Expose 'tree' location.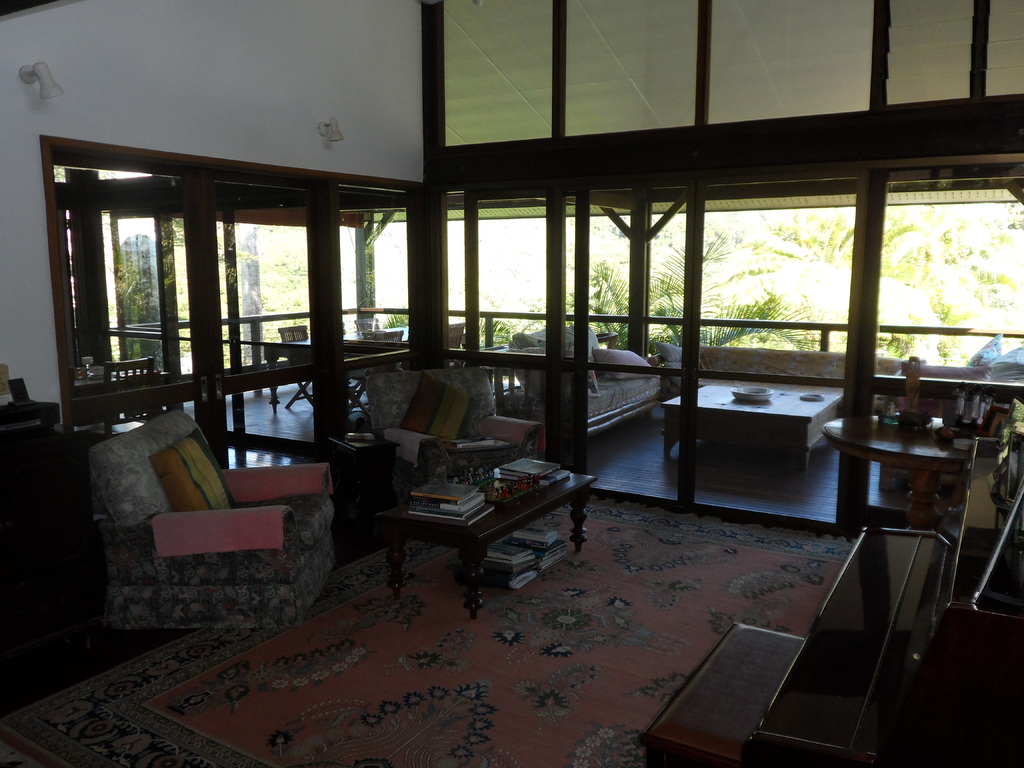
Exposed at rect(539, 249, 783, 363).
